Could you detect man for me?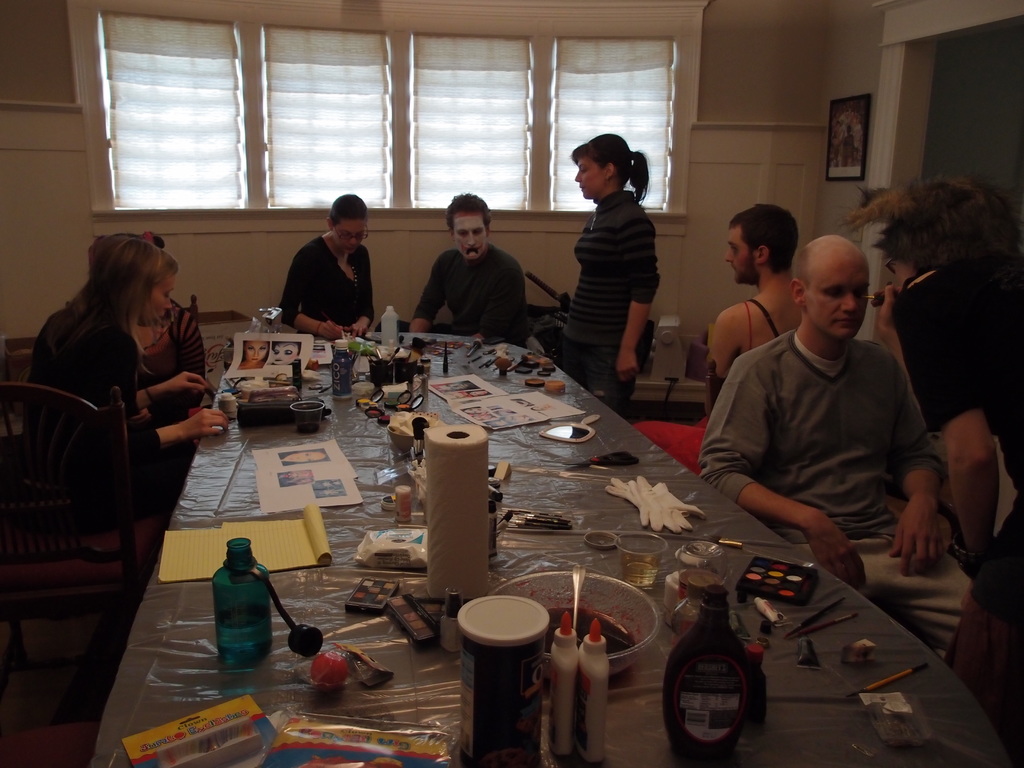
Detection result: 413,196,529,340.
